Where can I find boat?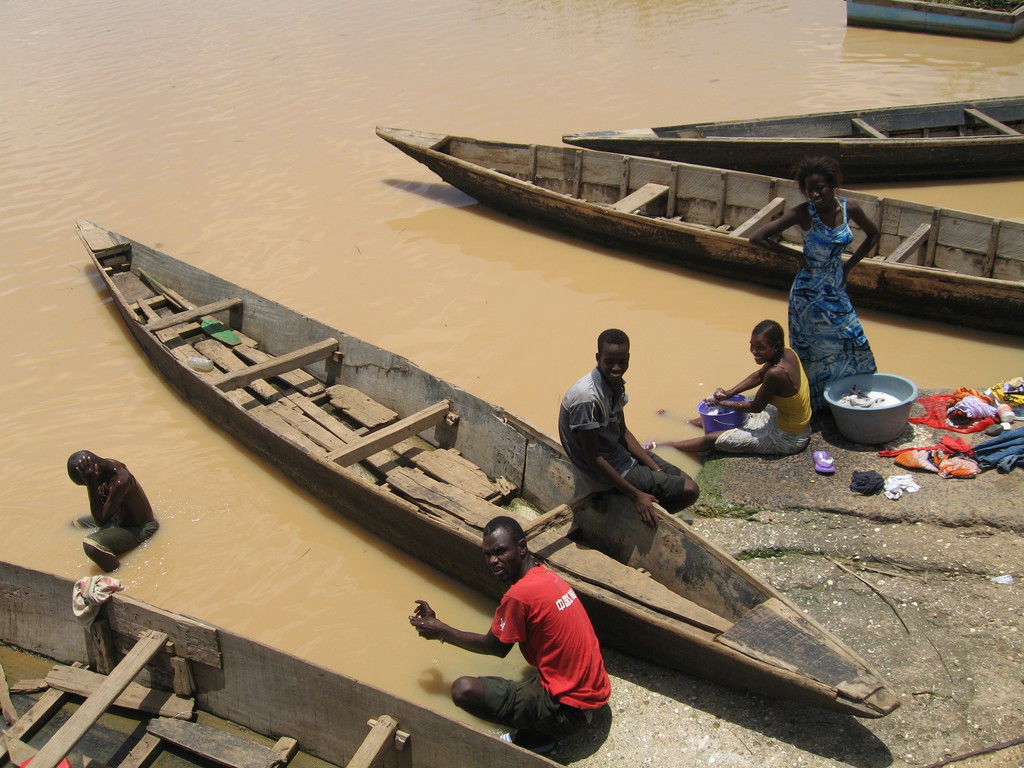
You can find it at box(0, 556, 564, 767).
